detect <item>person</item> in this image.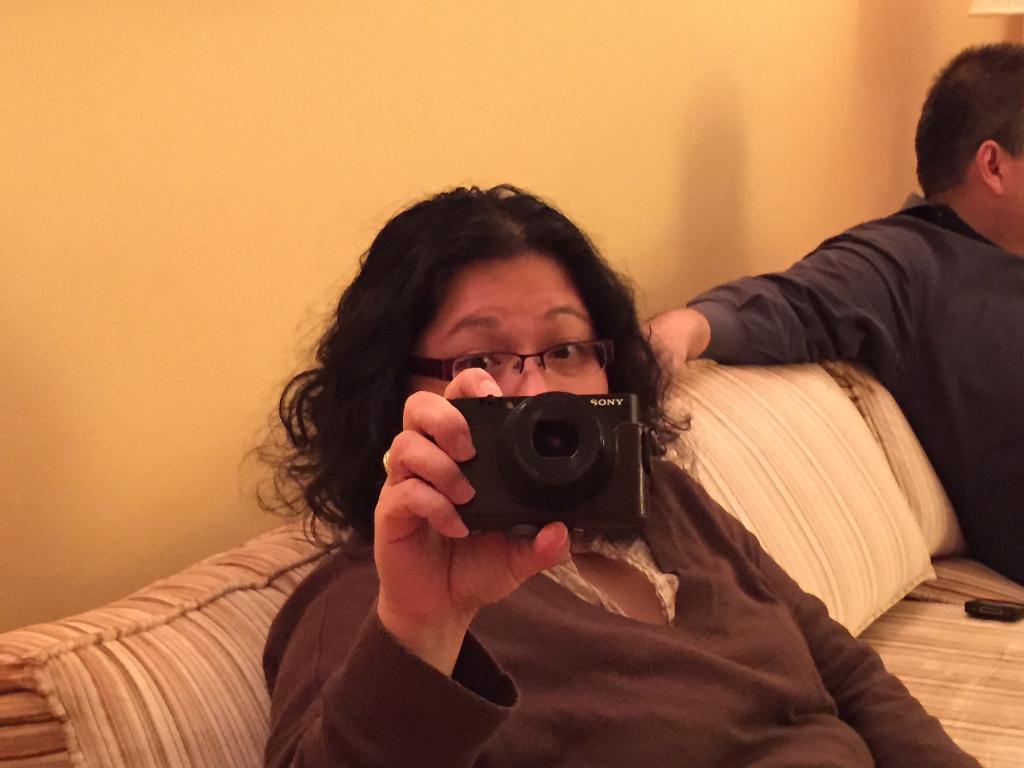
Detection: (left=174, top=170, right=885, bottom=740).
